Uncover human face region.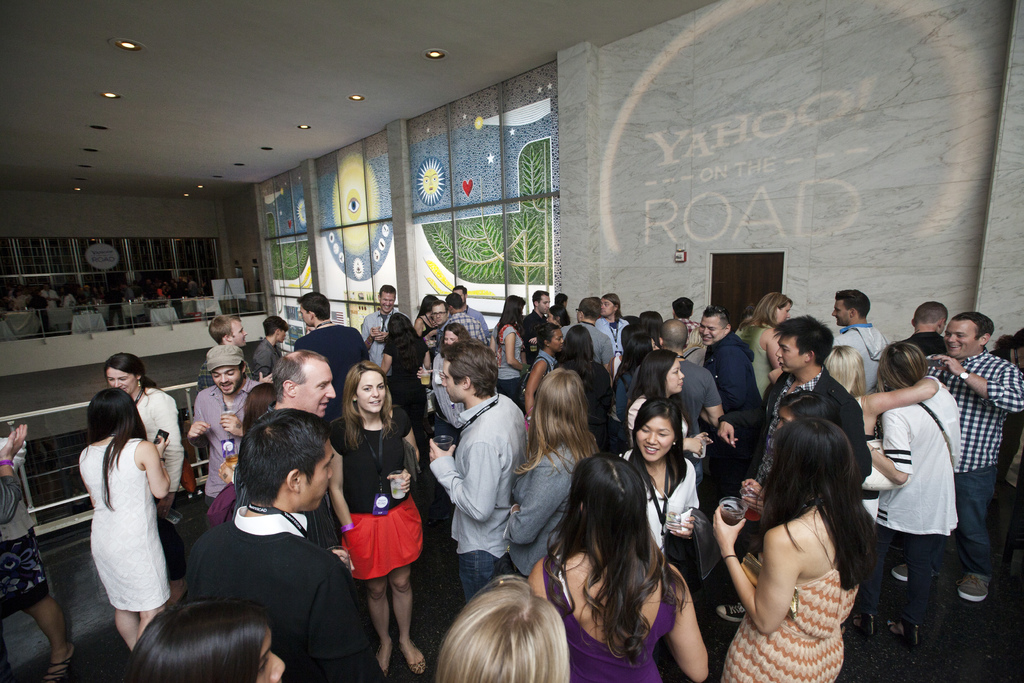
Uncovered: {"x1": 600, "y1": 298, "x2": 619, "y2": 315}.
